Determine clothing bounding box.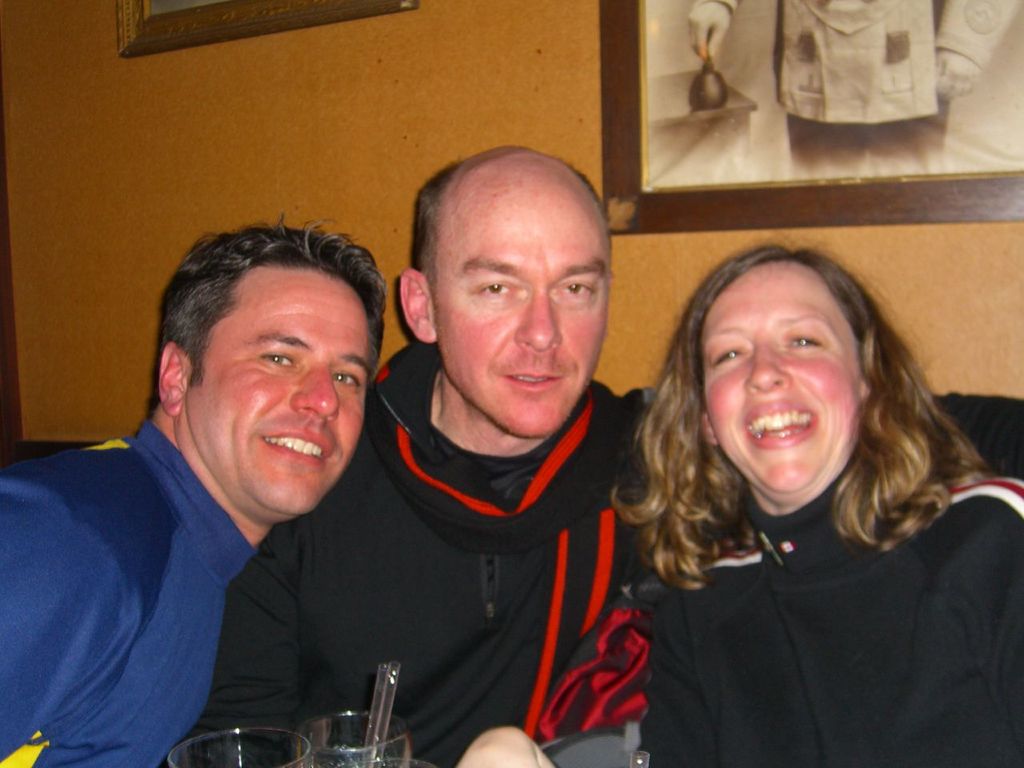
Determined: left=0, top=406, right=263, bottom=767.
